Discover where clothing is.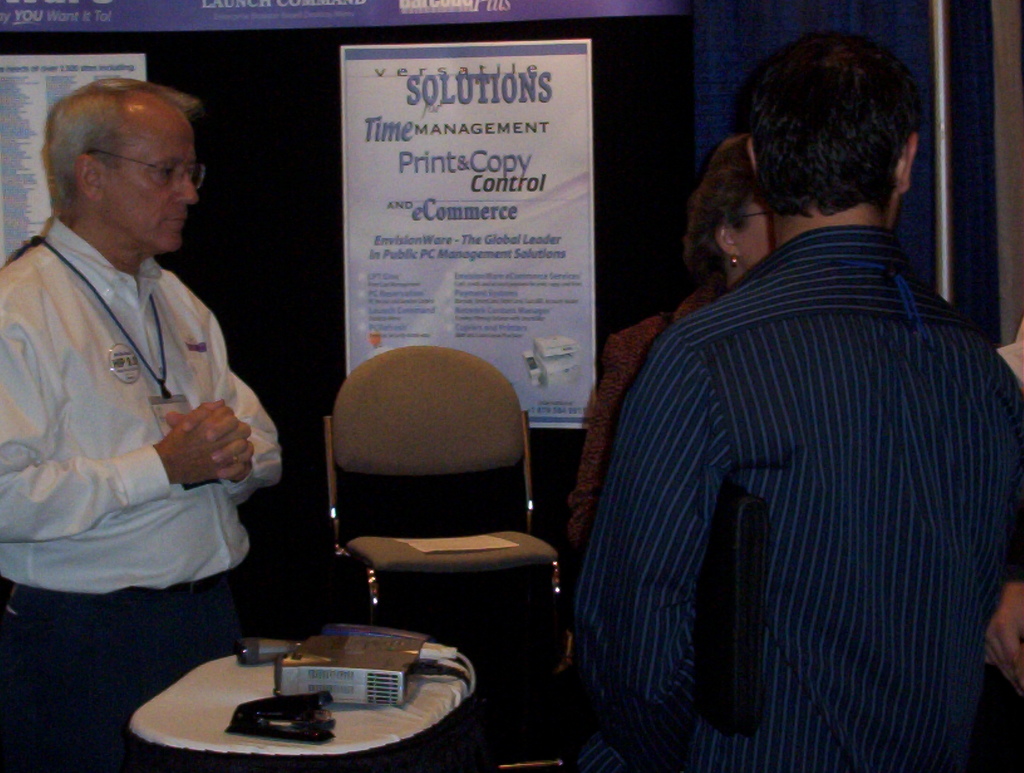
Discovered at l=539, t=233, r=1007, b=772.
